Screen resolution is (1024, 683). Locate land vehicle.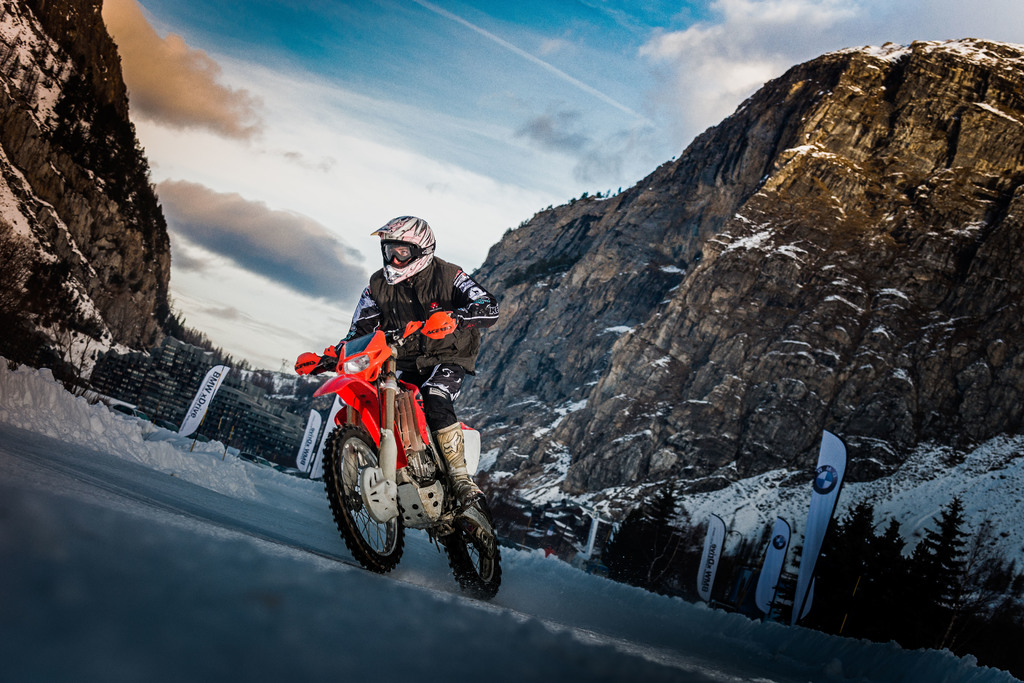
pyautogui.locateOnScreen(309, 305, 505, 599).
